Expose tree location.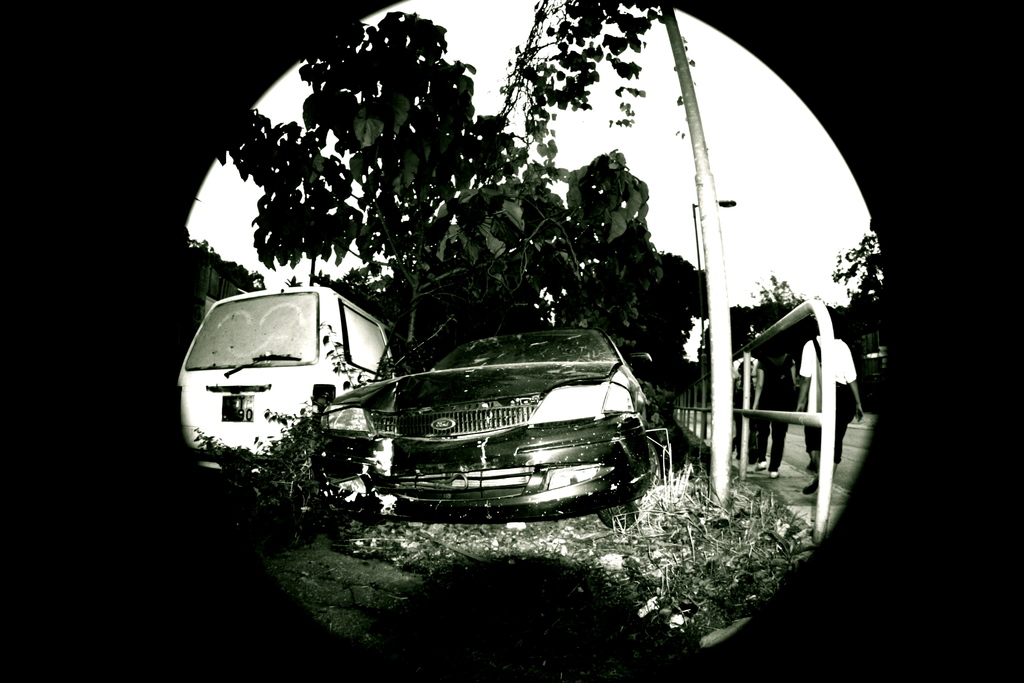
Exposed at (552, 247, 707, 393).
